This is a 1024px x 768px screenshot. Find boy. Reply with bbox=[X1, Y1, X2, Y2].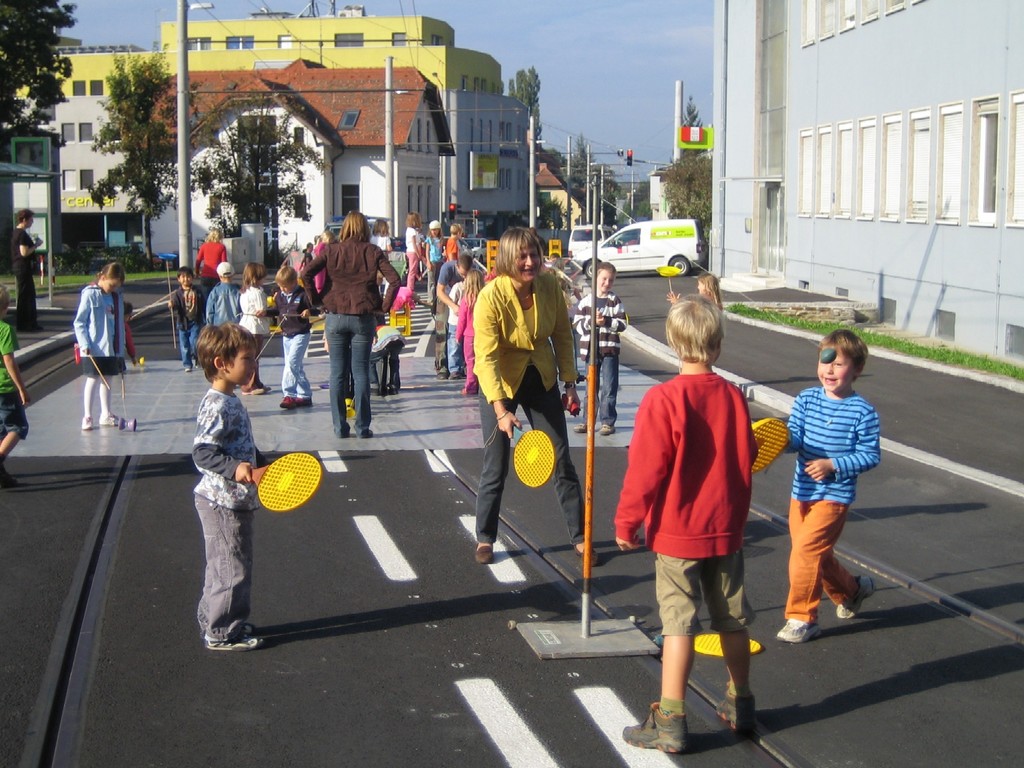
bbox=[0, 282, 37, 487].
